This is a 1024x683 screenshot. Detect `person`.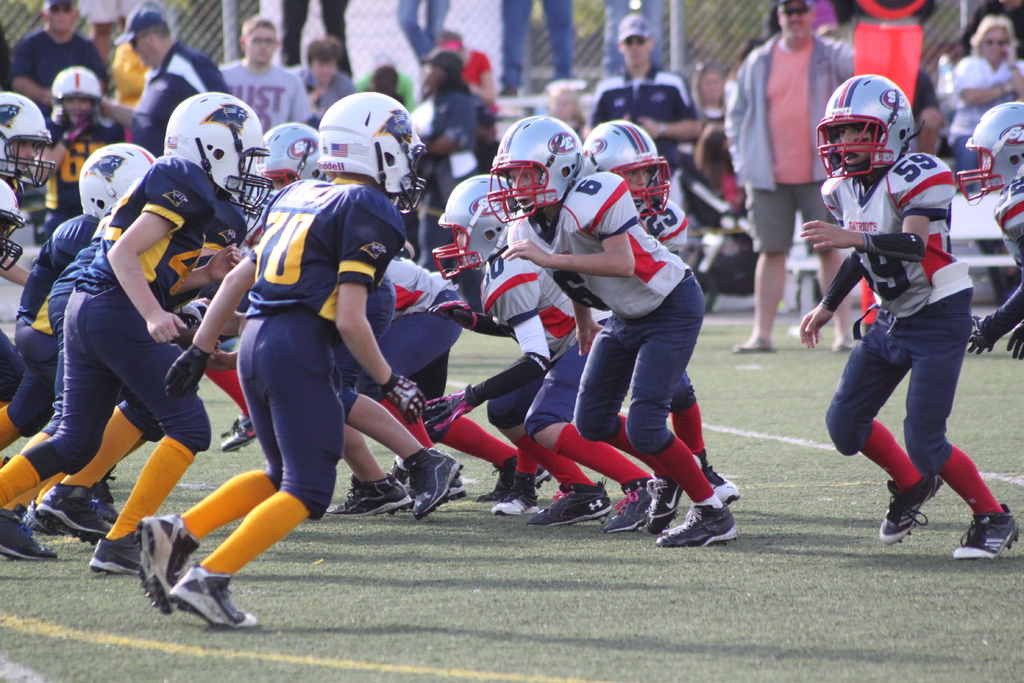
box=[356, 60, 420, 120].
